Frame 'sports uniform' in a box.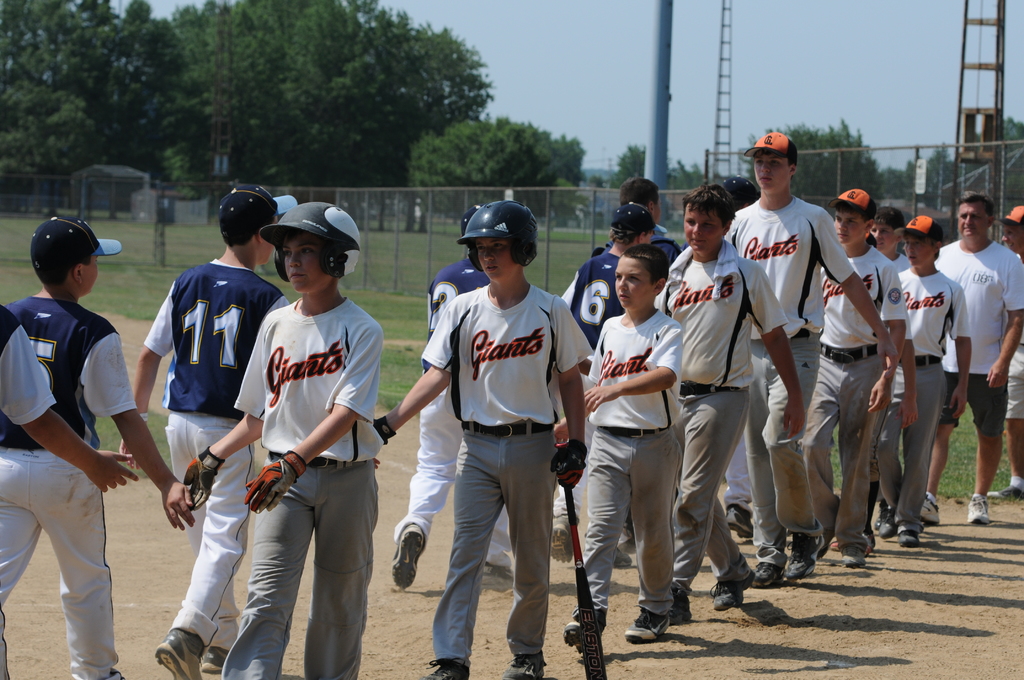
0/300/141/679.
